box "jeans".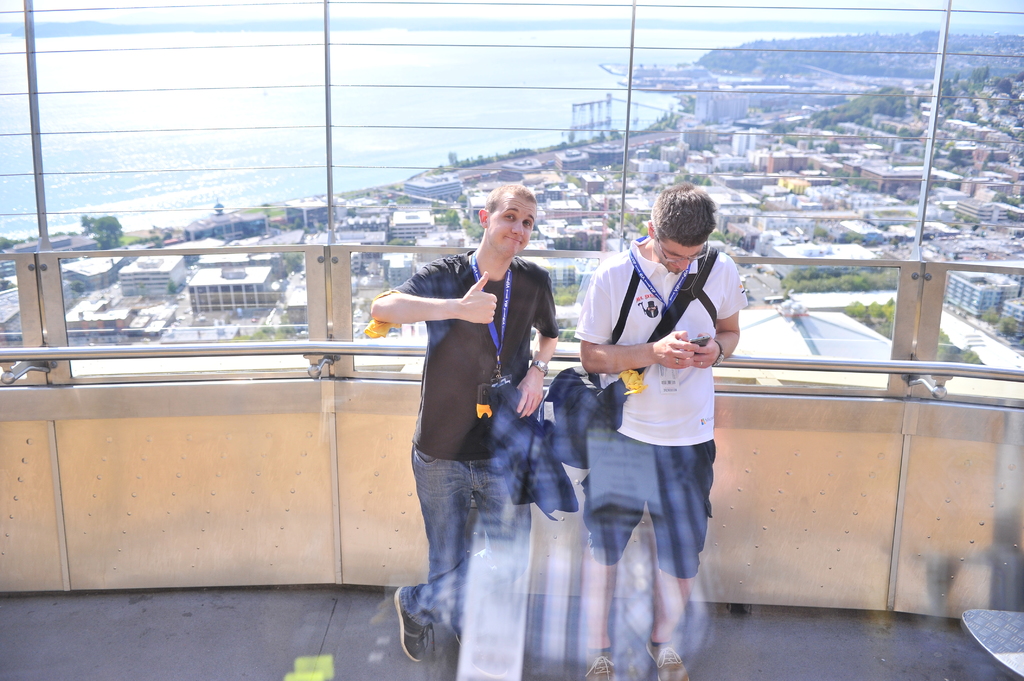
<region>404, 430, 520, 648</region>.
